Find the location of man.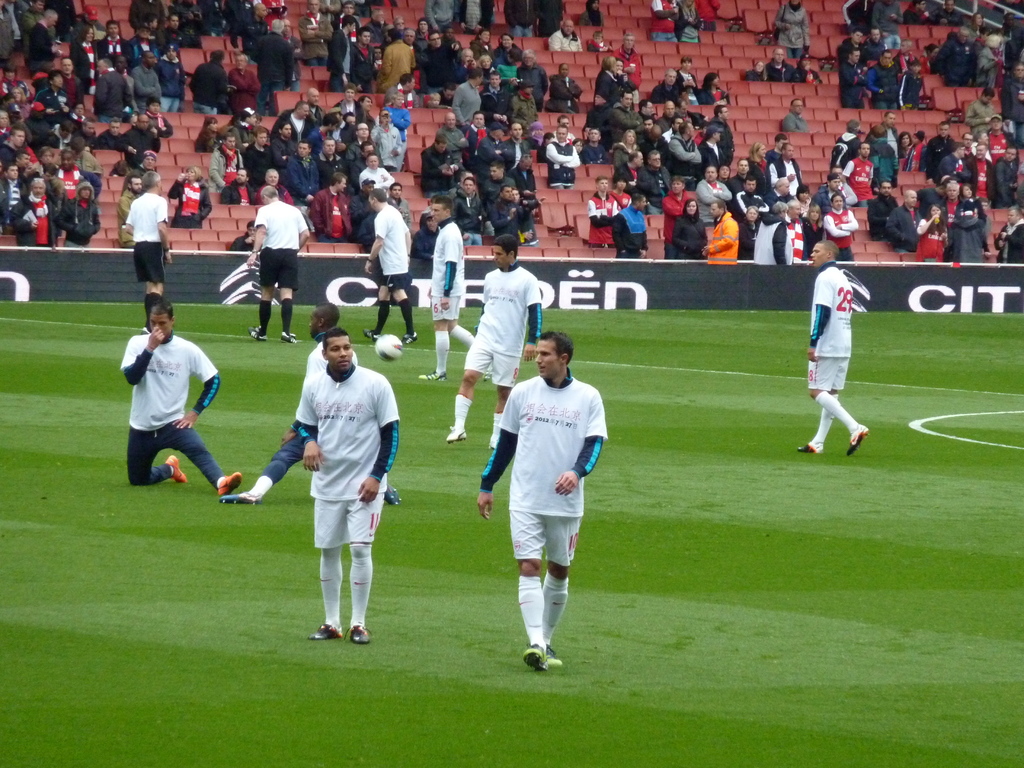
Location: rect(508, 51, 550, 111).
